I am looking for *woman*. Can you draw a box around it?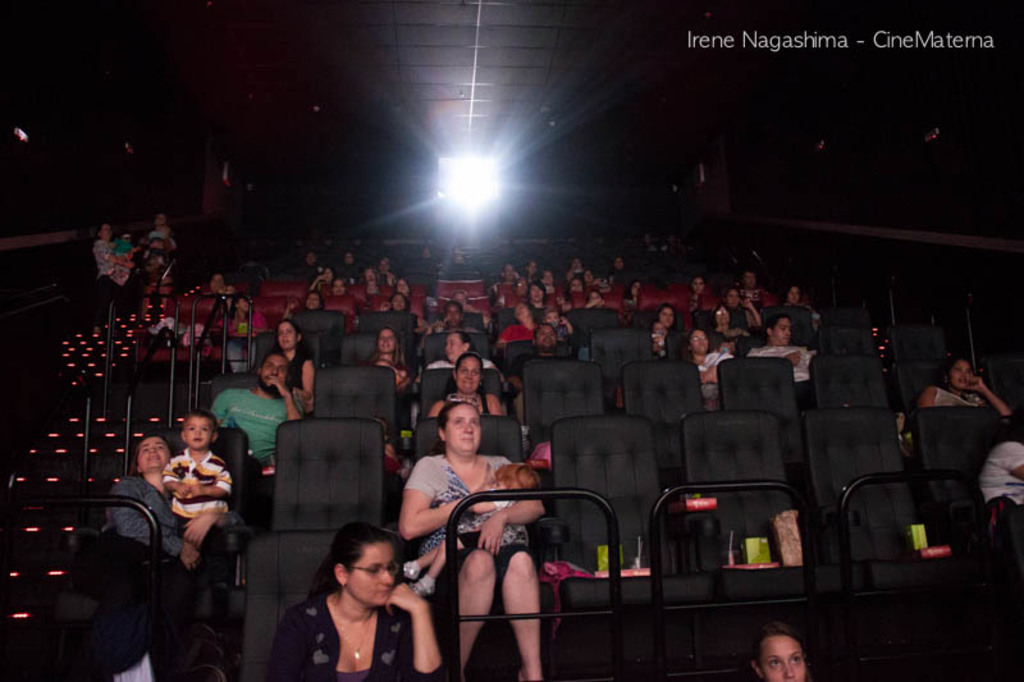
Sure, the bounding box is (488,264,520,316).
